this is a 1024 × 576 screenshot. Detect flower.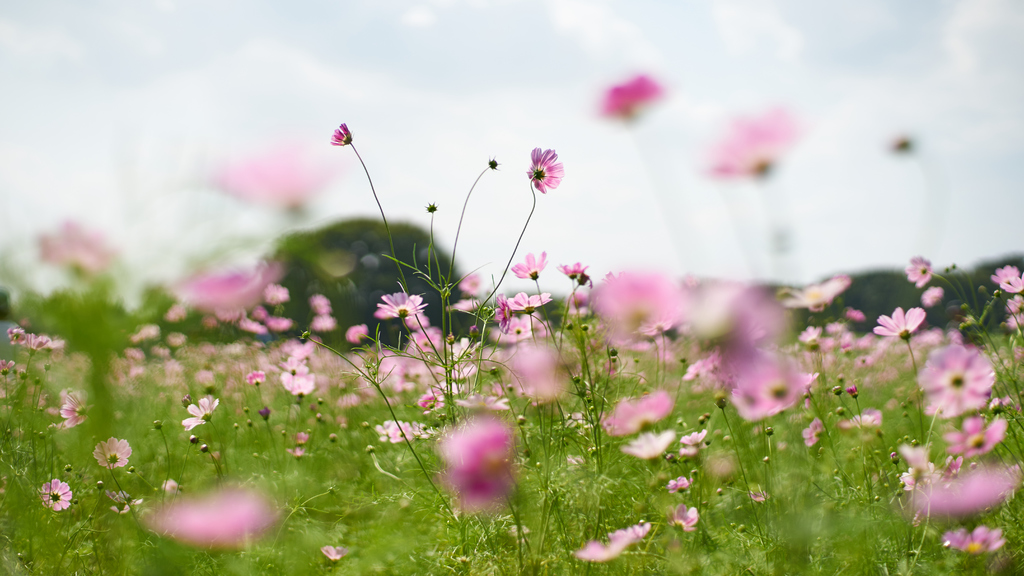
[206, 141, 350, 210].
